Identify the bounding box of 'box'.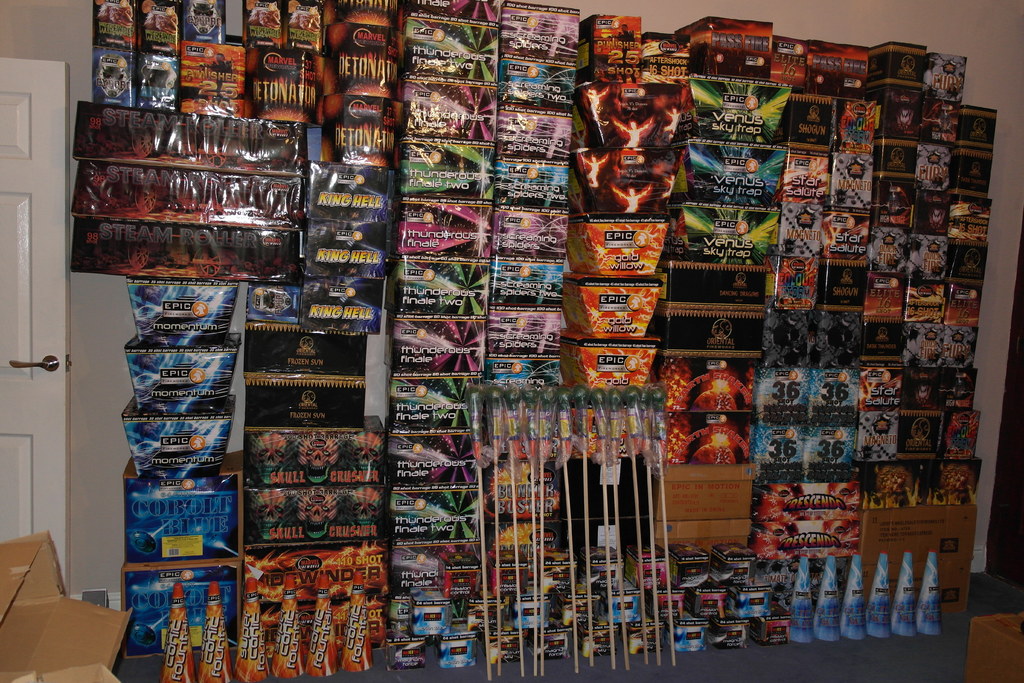
left=583, top=546, right=621, bottom=589.
